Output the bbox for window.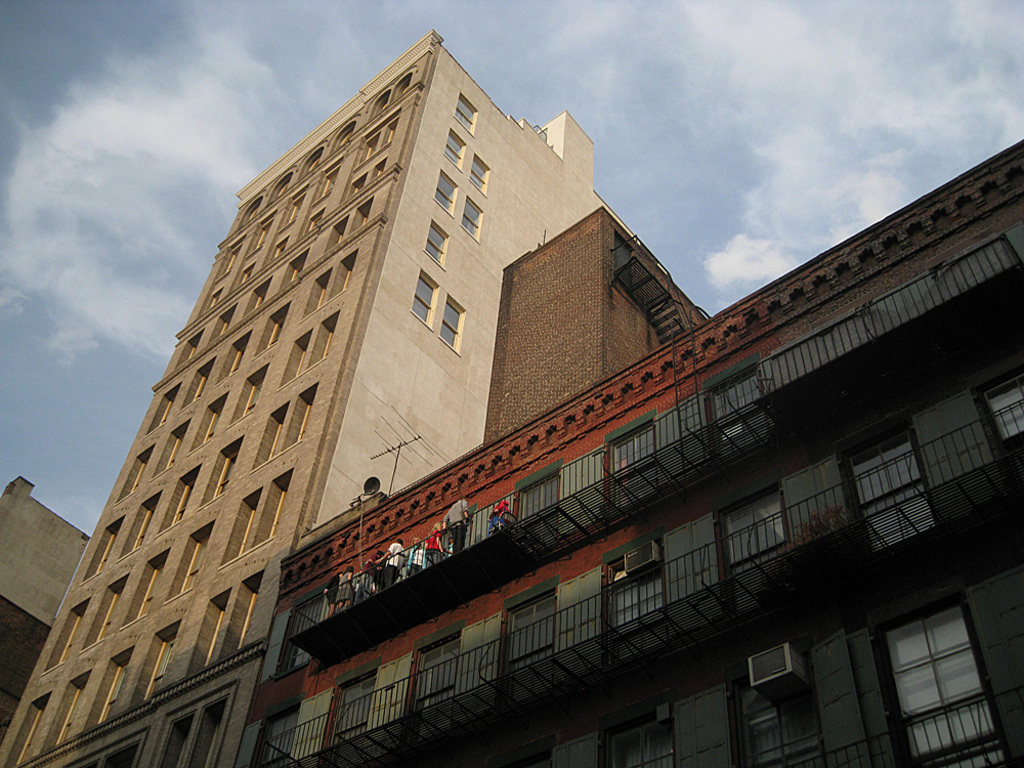
BBox(609, 532, 684, 640).
